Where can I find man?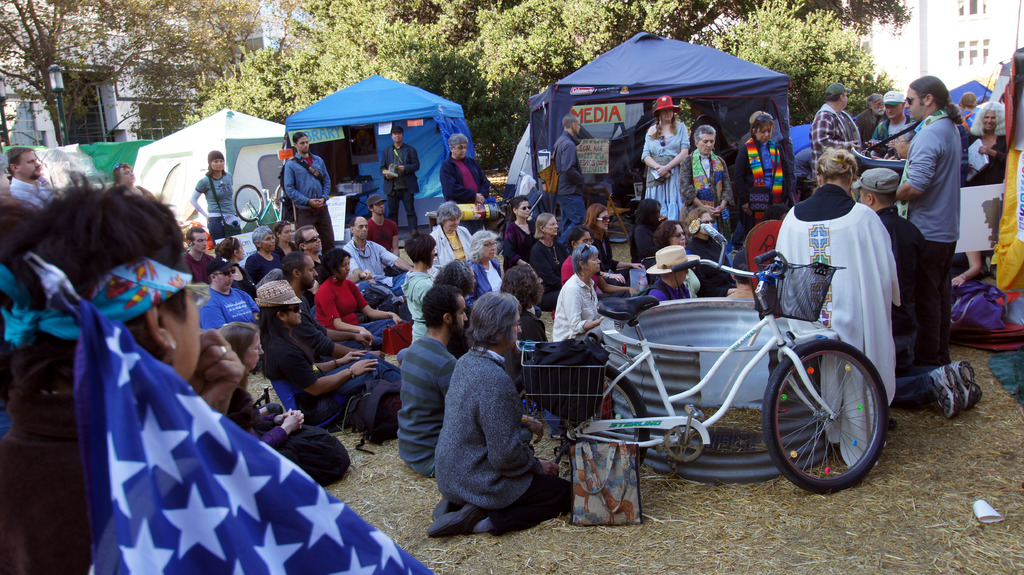
You can find it at 282,253,390,369.
